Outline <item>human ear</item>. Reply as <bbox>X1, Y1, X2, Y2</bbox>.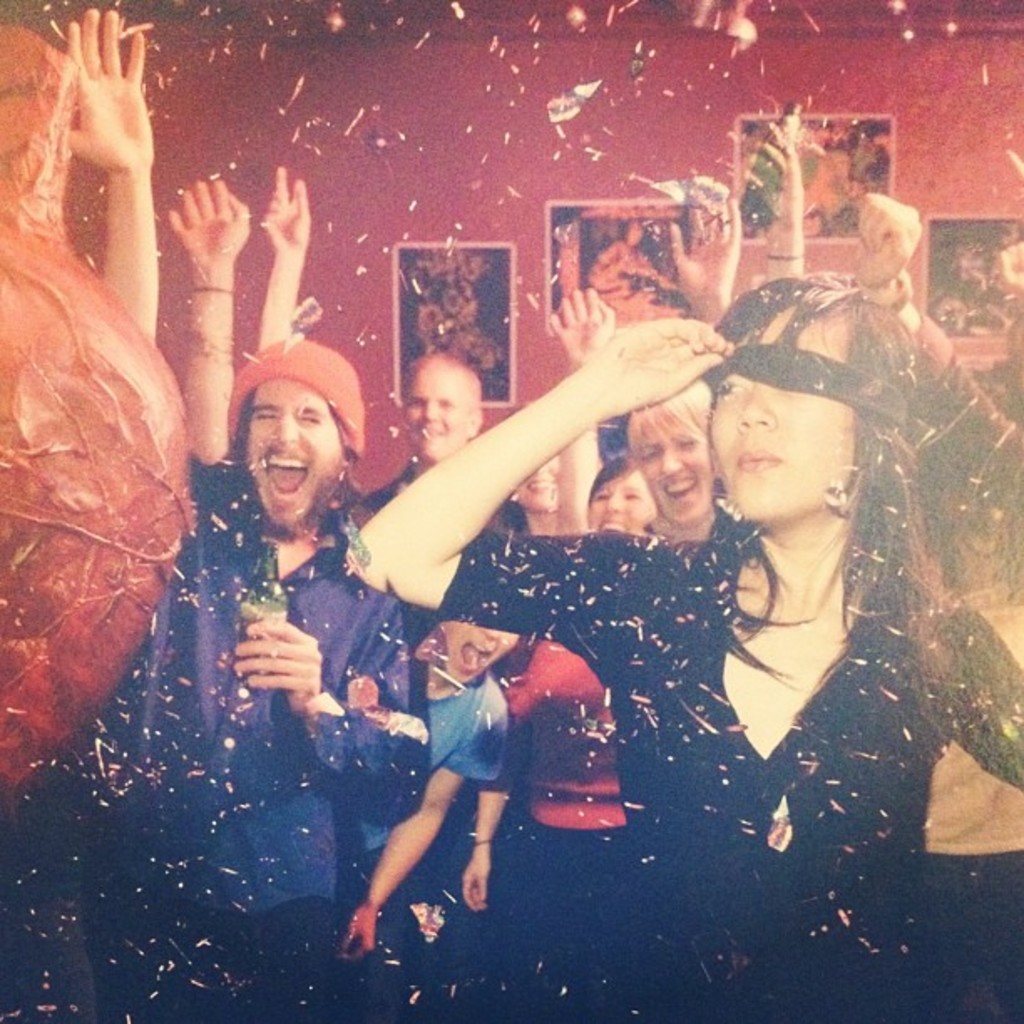
<bbox>467, 412, 482, 437</bbox>.
